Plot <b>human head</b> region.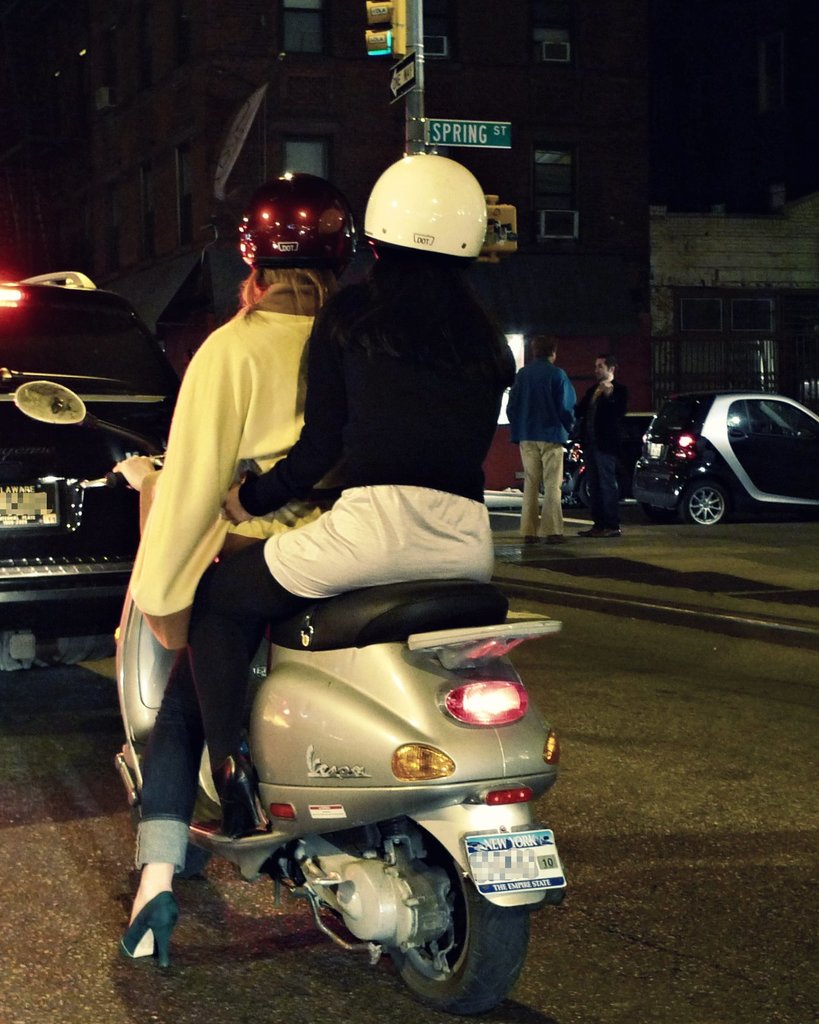
Plotted at 531,339,557,364.
